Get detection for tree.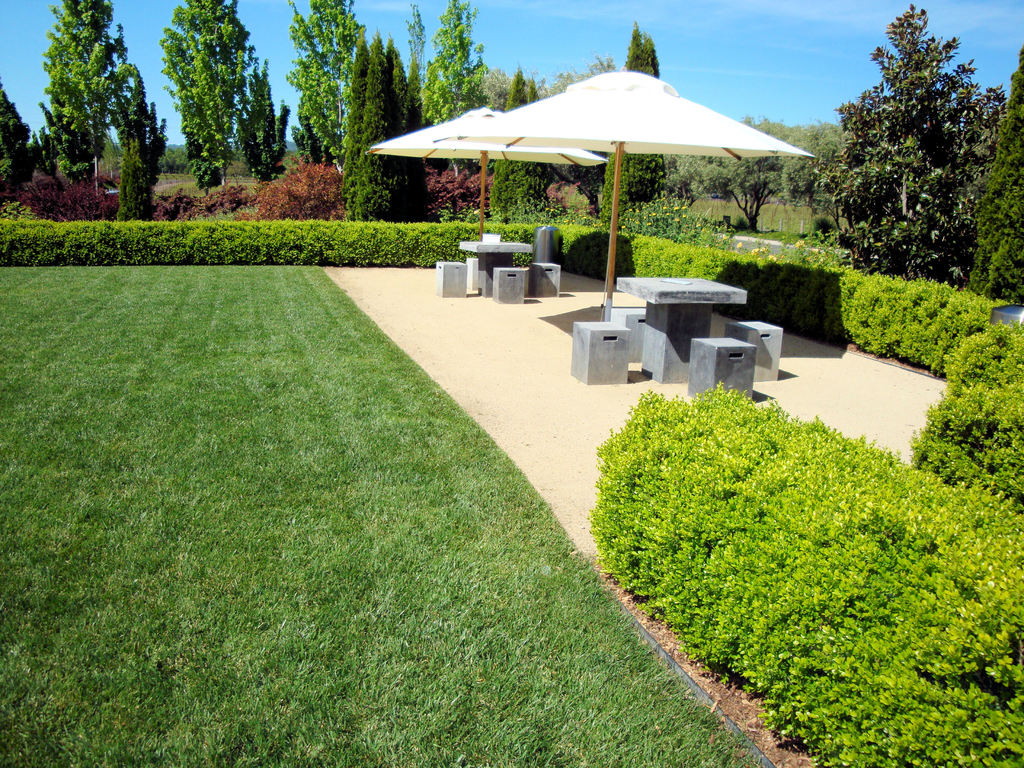
Detection: {"left": 602, "top": 24, "right": 680, "bottom": 237}.
